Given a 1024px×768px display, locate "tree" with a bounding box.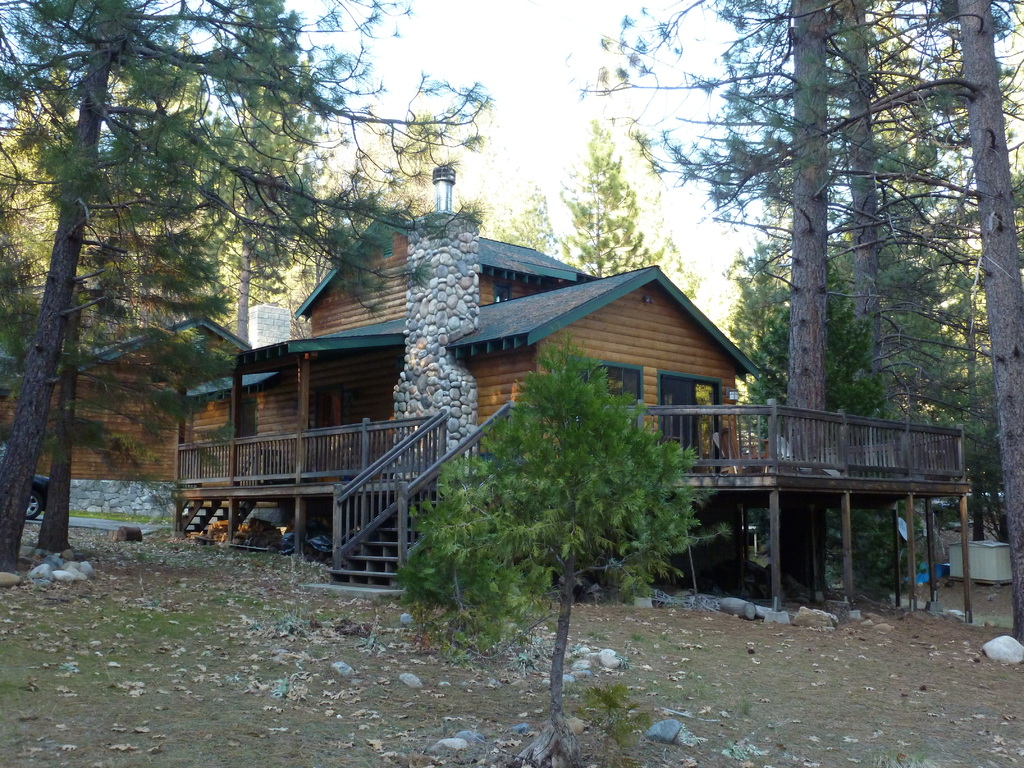
Located: {"left": 959, "top": 0, "right": 1023, "bottom": 652}.
